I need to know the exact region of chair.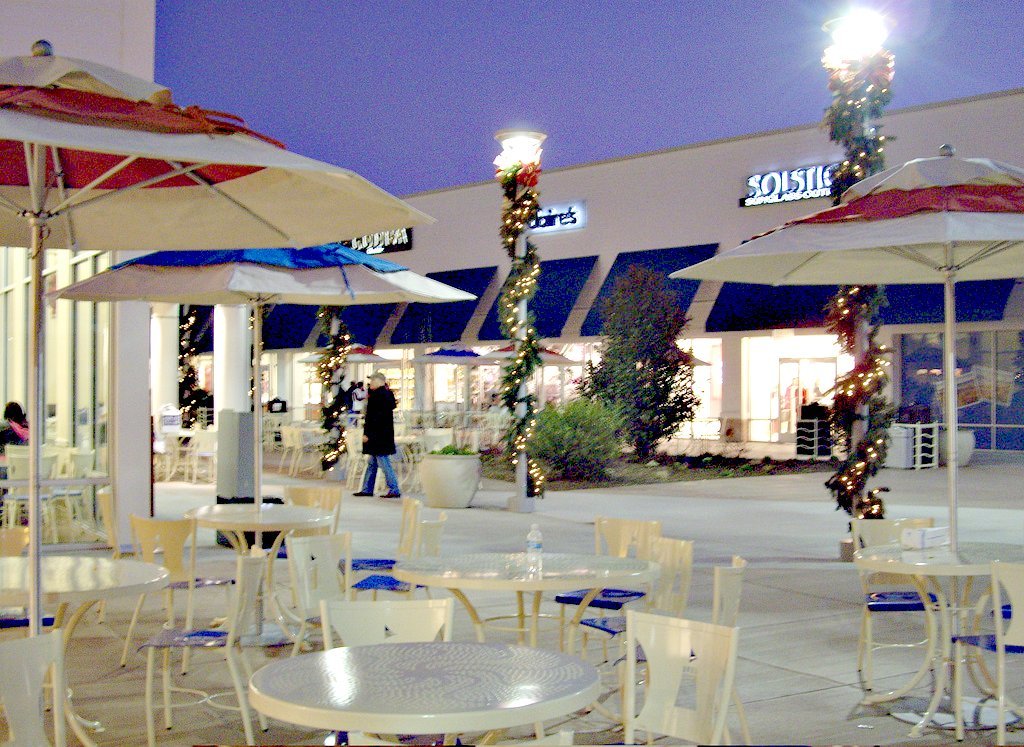
Region: box(277, 484, 344, 552).
